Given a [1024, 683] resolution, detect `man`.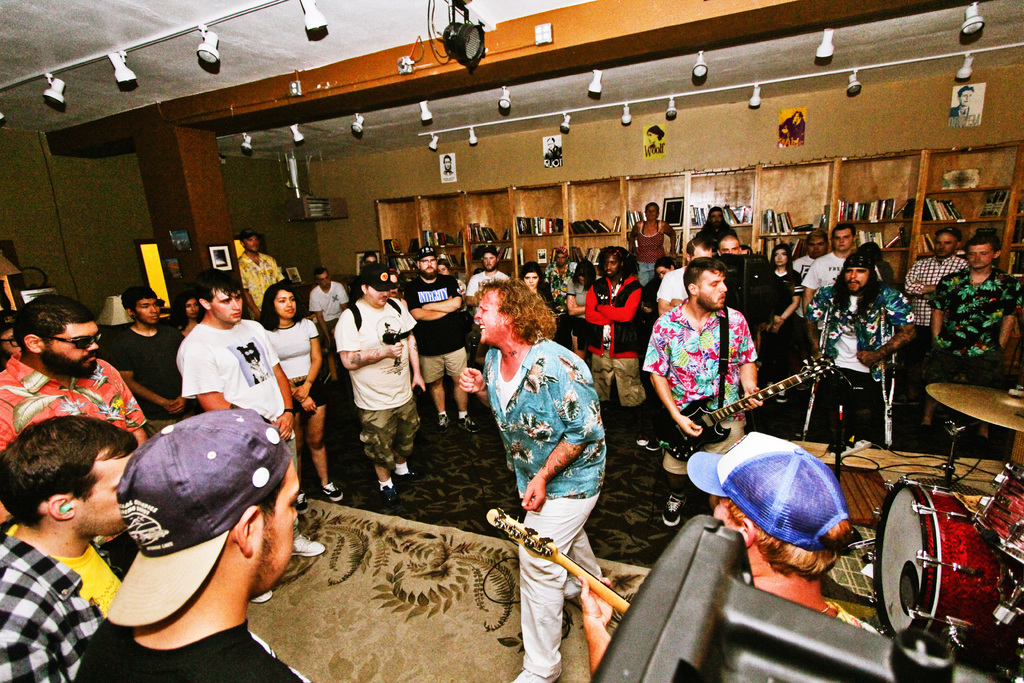
region(568, 429, 882, 679).
